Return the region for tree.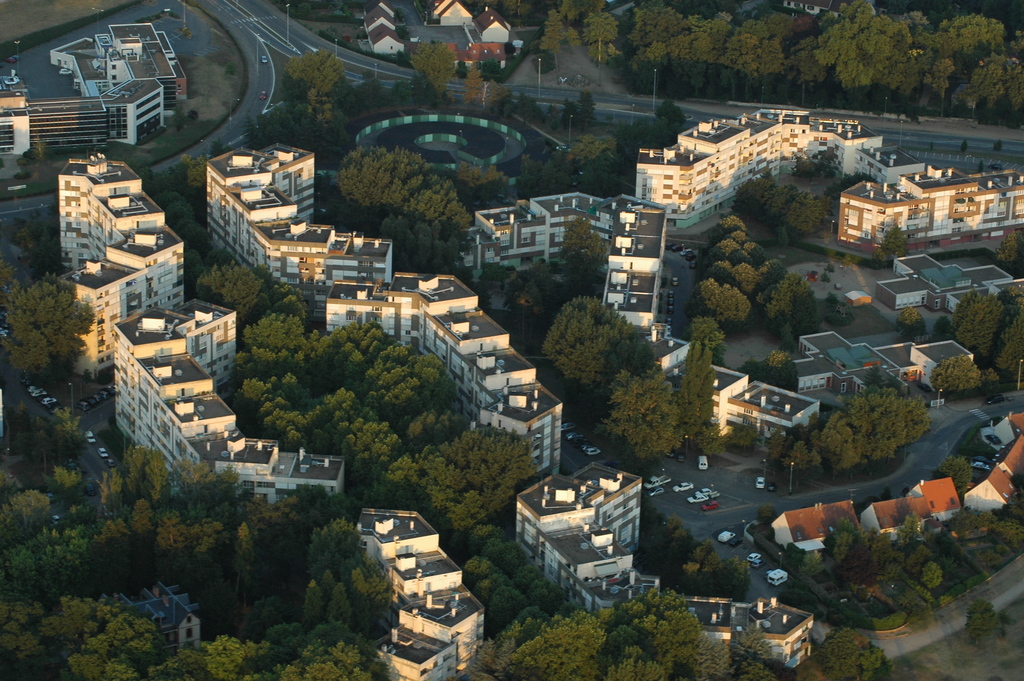
(x1=226, y1=62, x2=238, y2=79).
